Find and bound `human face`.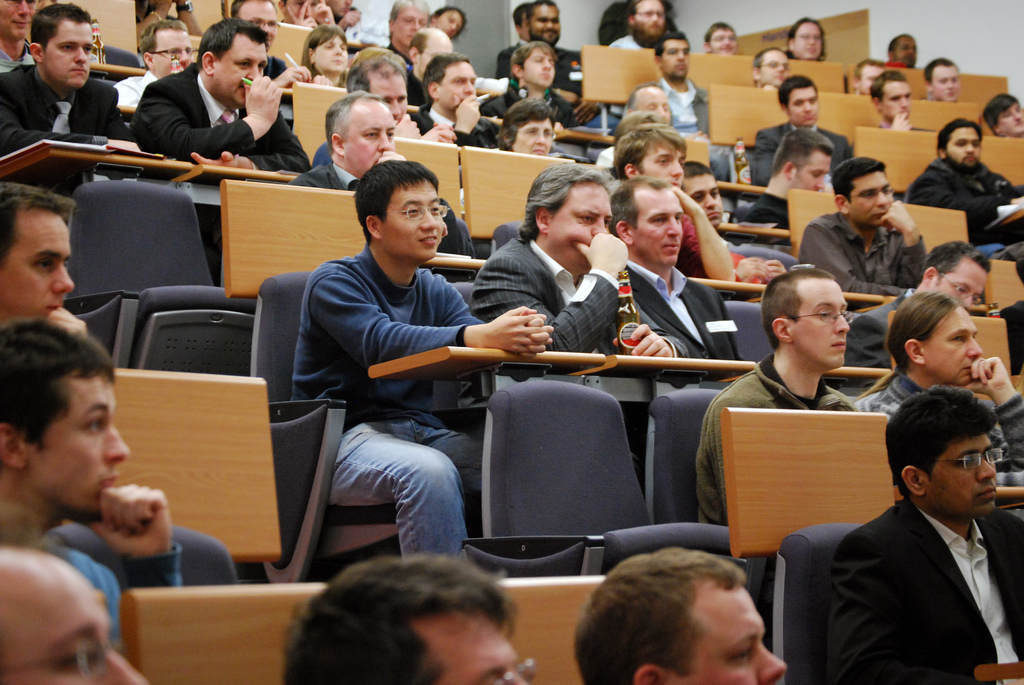
Bound: {"left": 708, "top": 28, "right": 740, "bottom": 56}.
